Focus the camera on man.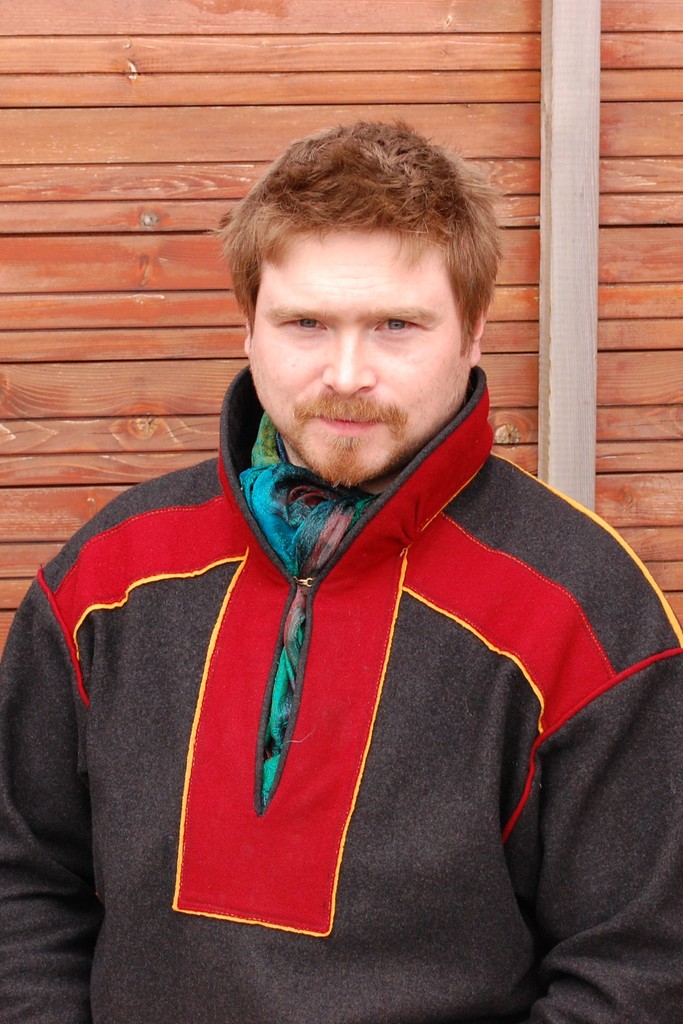
Focus region: rect(38, 105, 669, 982).
